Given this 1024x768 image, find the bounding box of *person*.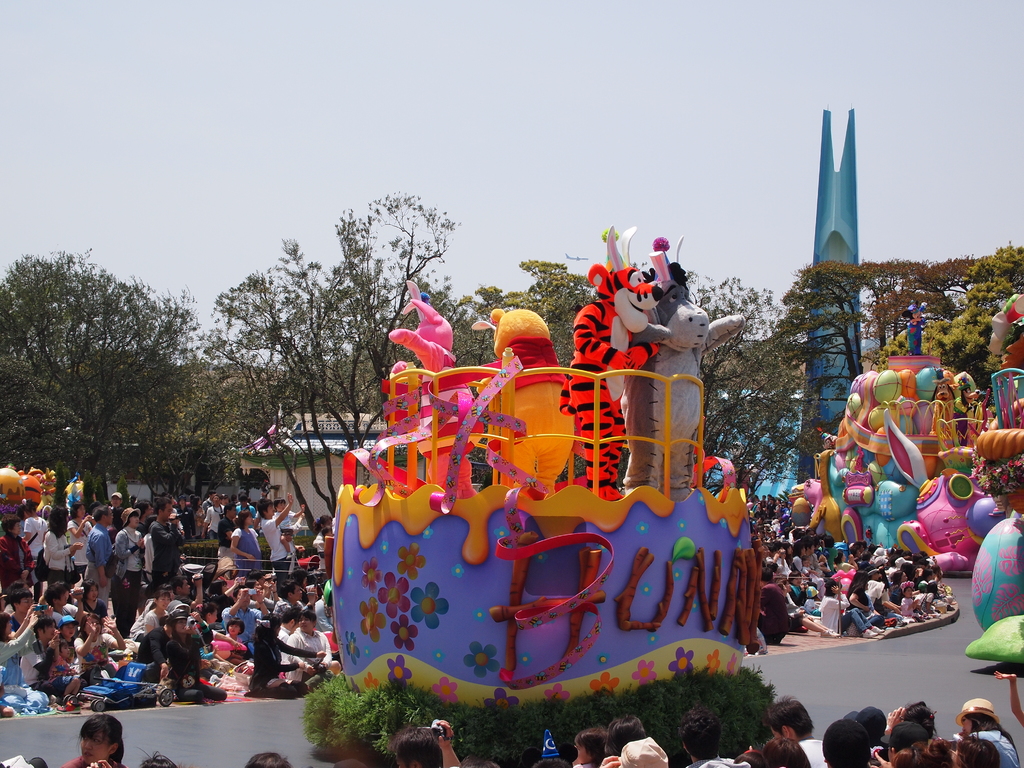
(59,720,127,767).
